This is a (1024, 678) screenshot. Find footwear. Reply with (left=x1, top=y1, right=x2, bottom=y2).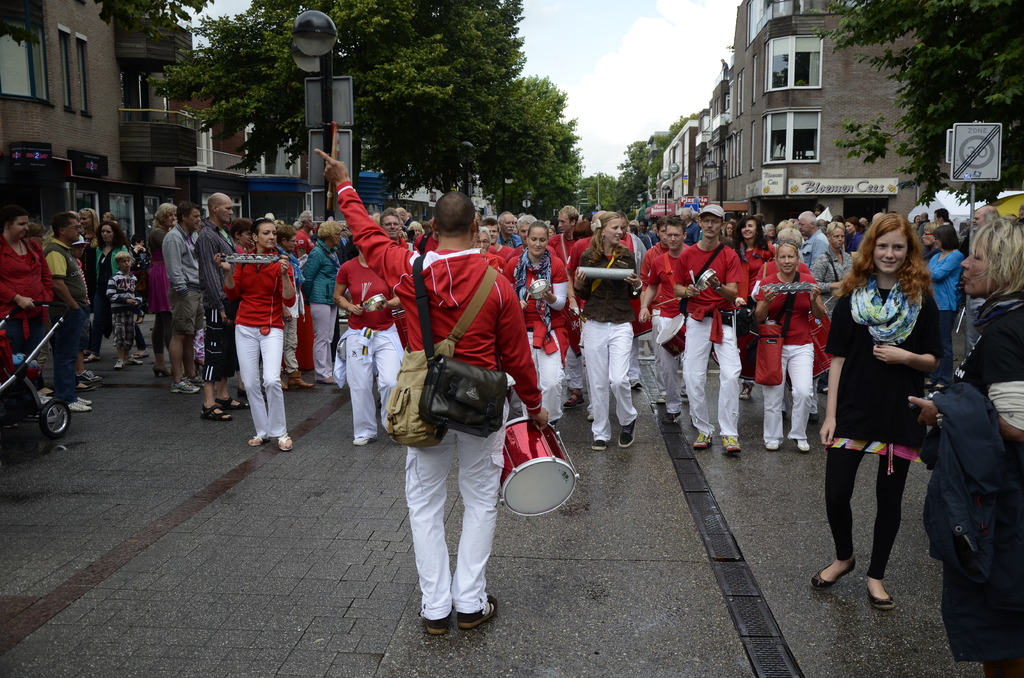
(left=72, top=391, right=86, bottom=412).
